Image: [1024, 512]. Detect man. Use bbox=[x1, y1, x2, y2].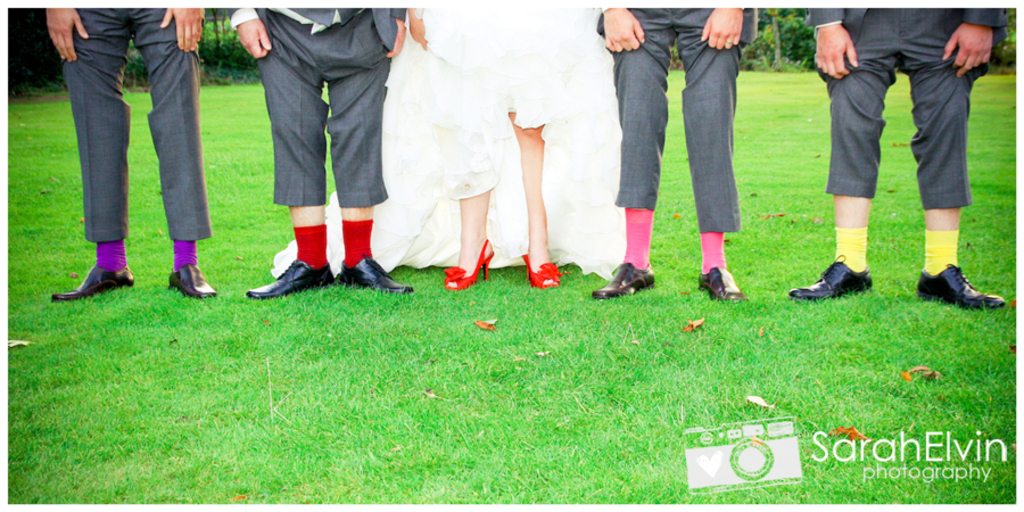
bbox=[803, 0, 999, 292].
